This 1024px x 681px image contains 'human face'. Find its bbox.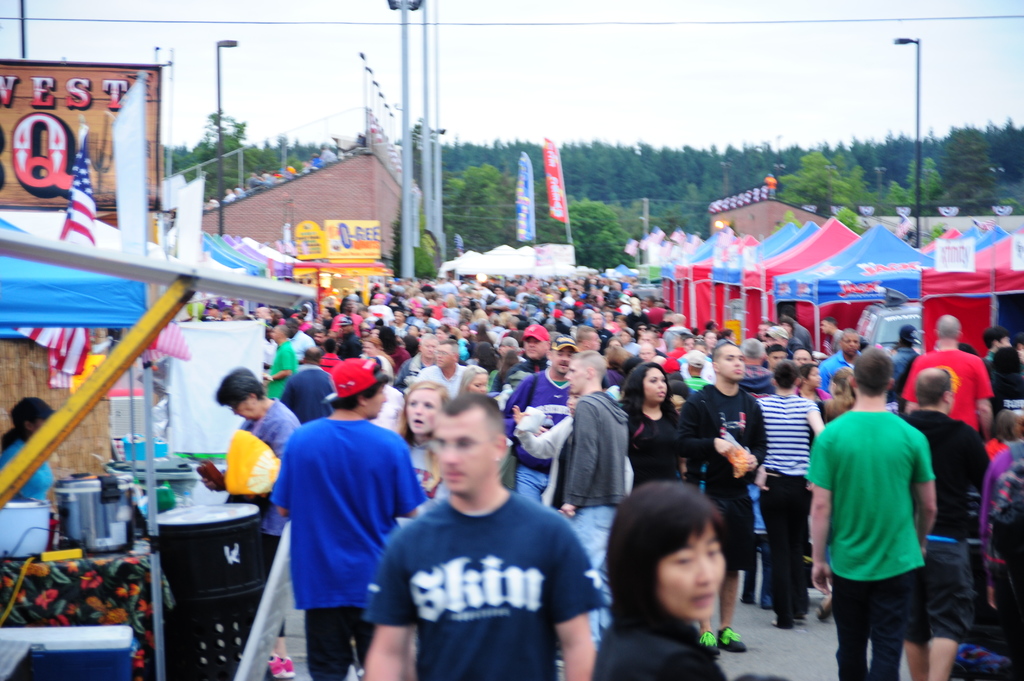
crop(467, 373, 487, 390).
